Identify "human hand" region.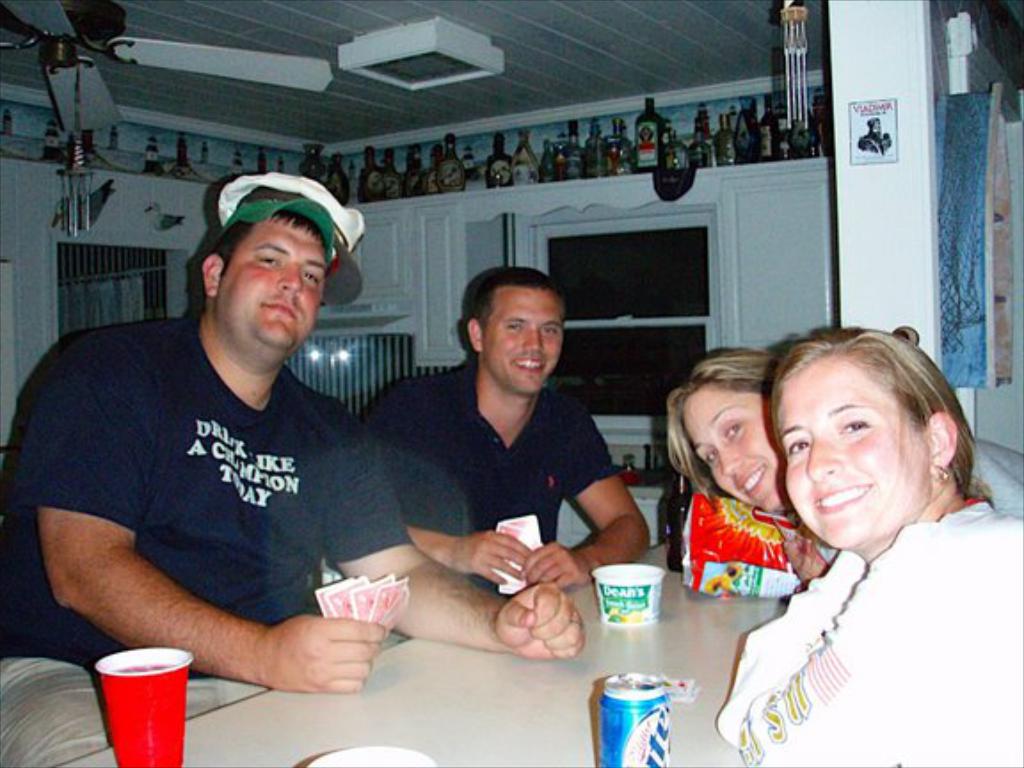
Region: (x1=779, y1=532, x2=830, y2=583).
